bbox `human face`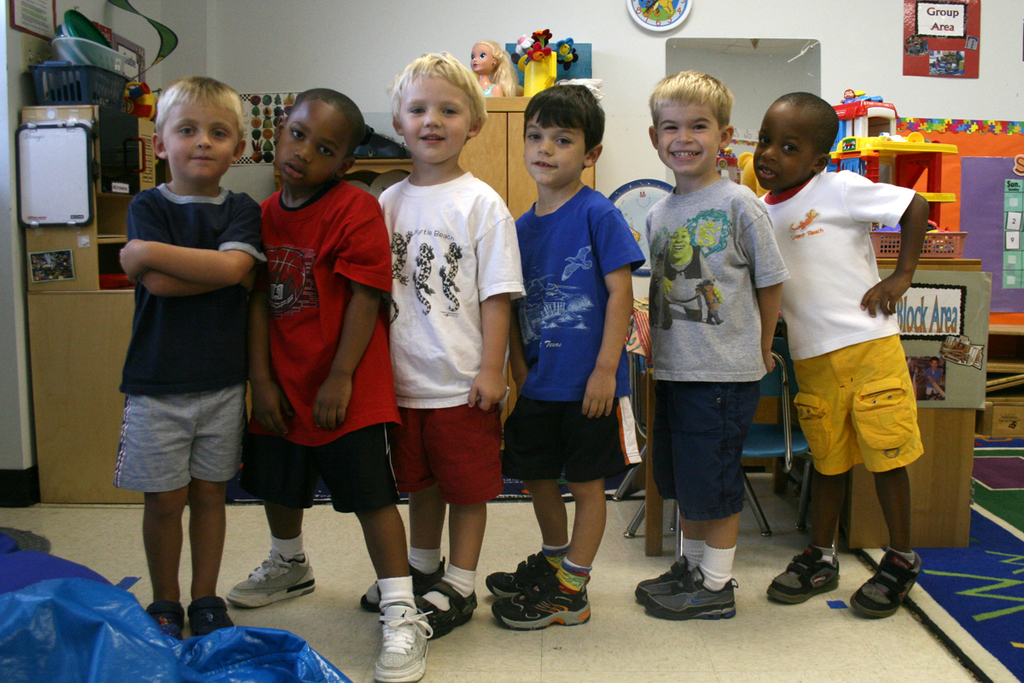
658 104 719 174
